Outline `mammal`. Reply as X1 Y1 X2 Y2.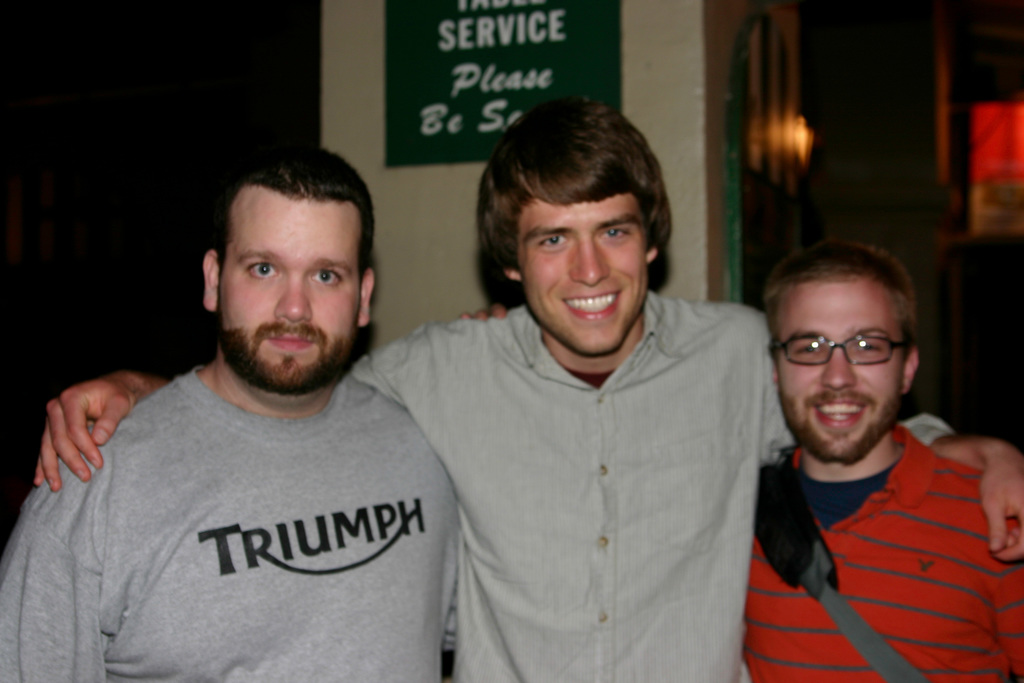
31 95 1023 682.
